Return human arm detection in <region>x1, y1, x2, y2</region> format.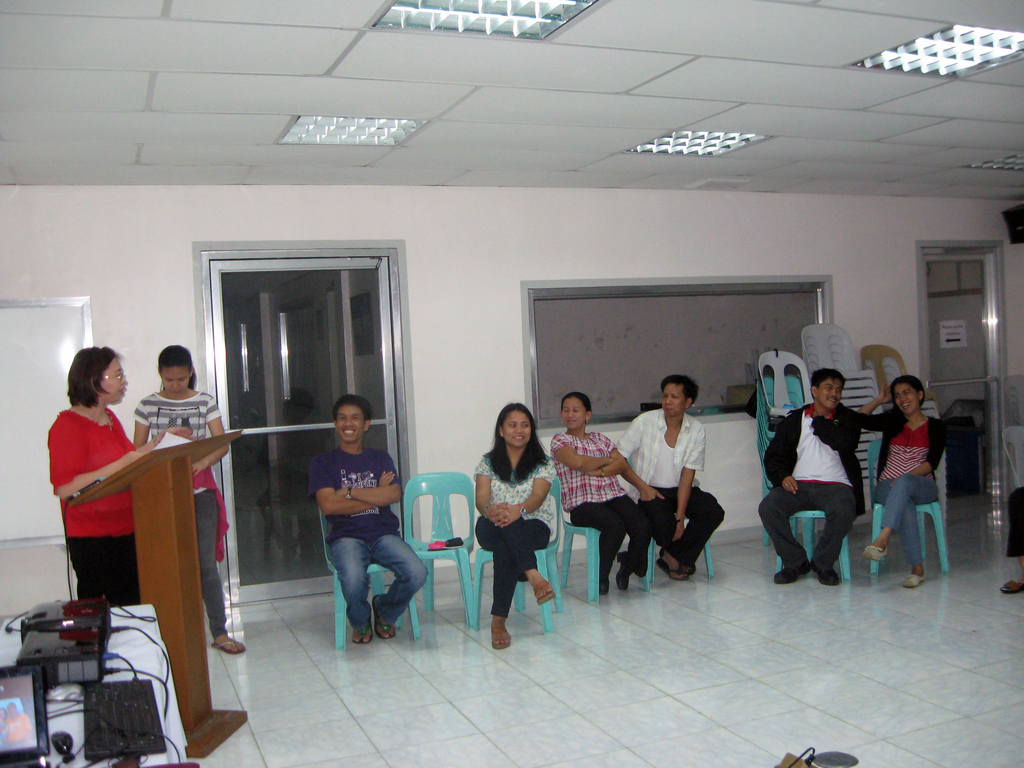
<region>307, 456, 393, 520</region>.
